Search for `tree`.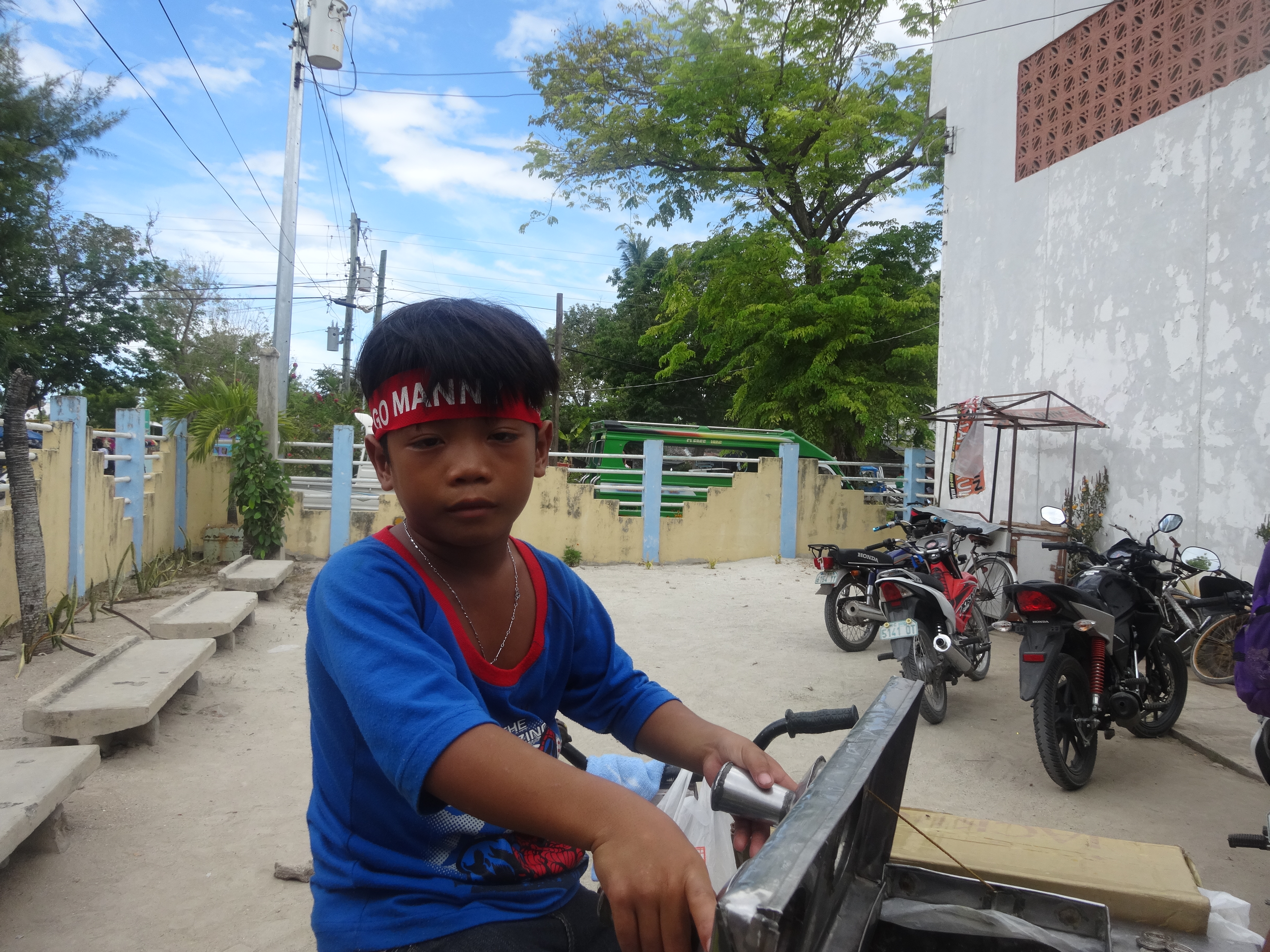
Found at {"x1": 0, "y1": 0, "x2": 34, "y2": 172}.
